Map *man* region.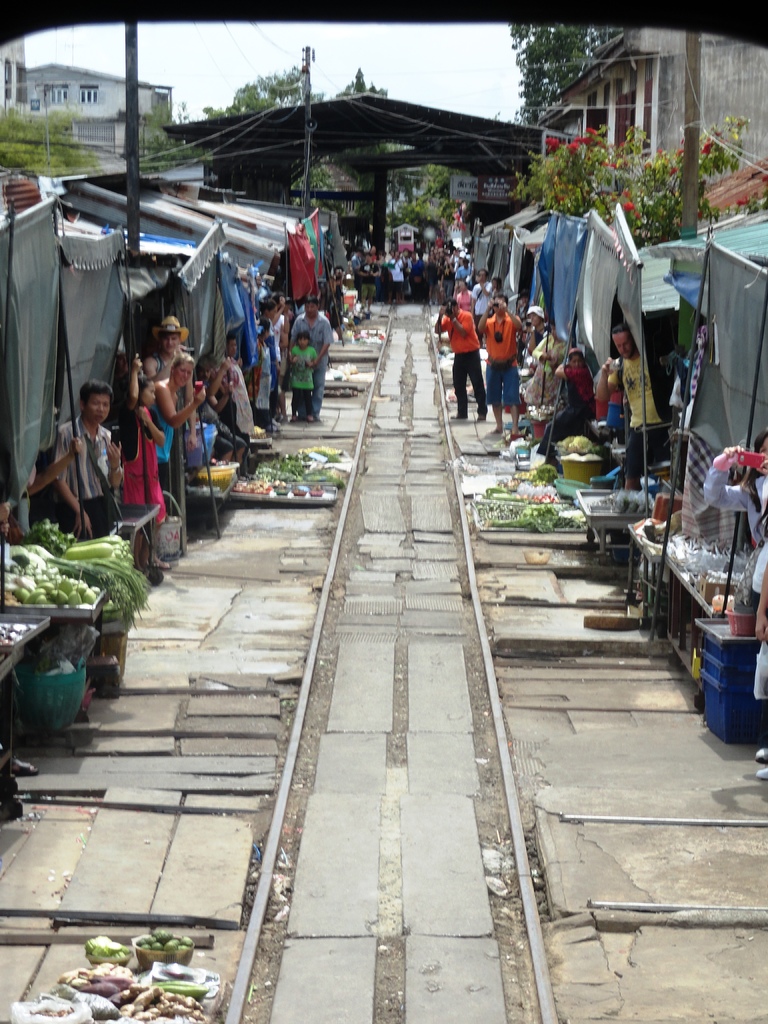
Mapped to 601,323,668,489.
